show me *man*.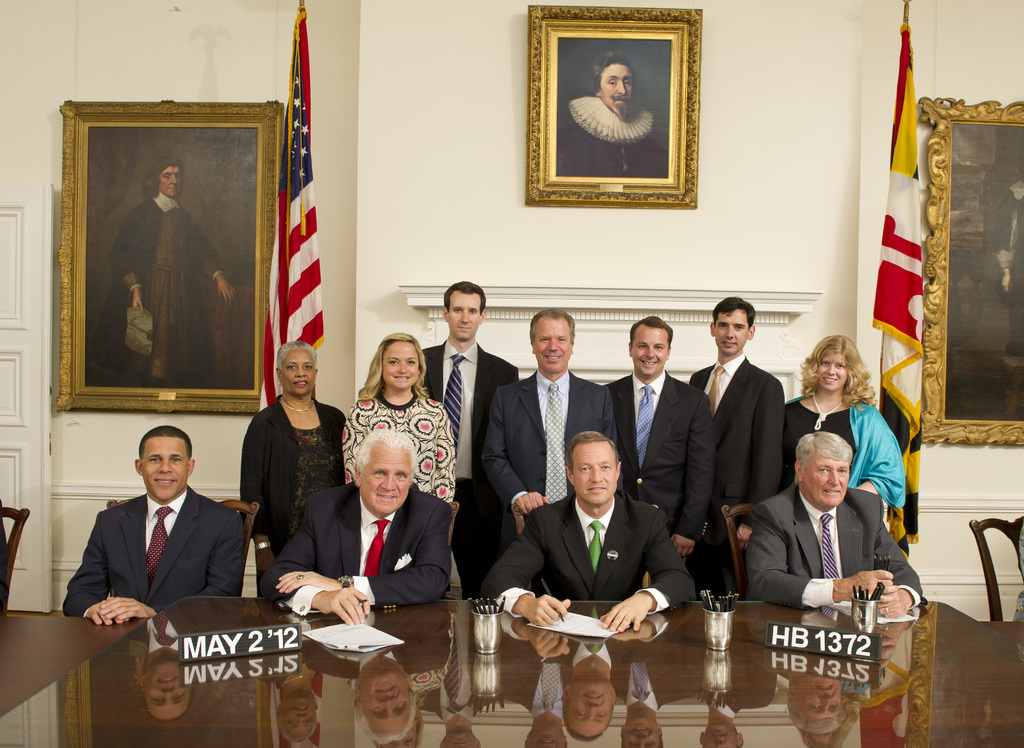
*man* is here: 414, 278, 525, 594.
